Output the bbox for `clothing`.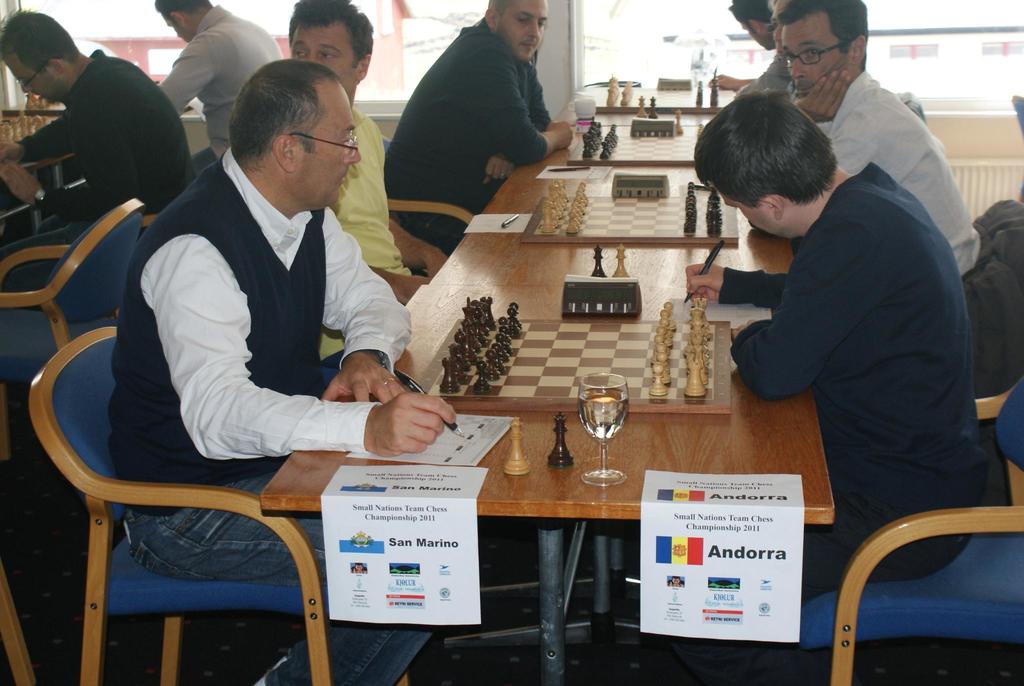
(805, 61, 993, 275).
